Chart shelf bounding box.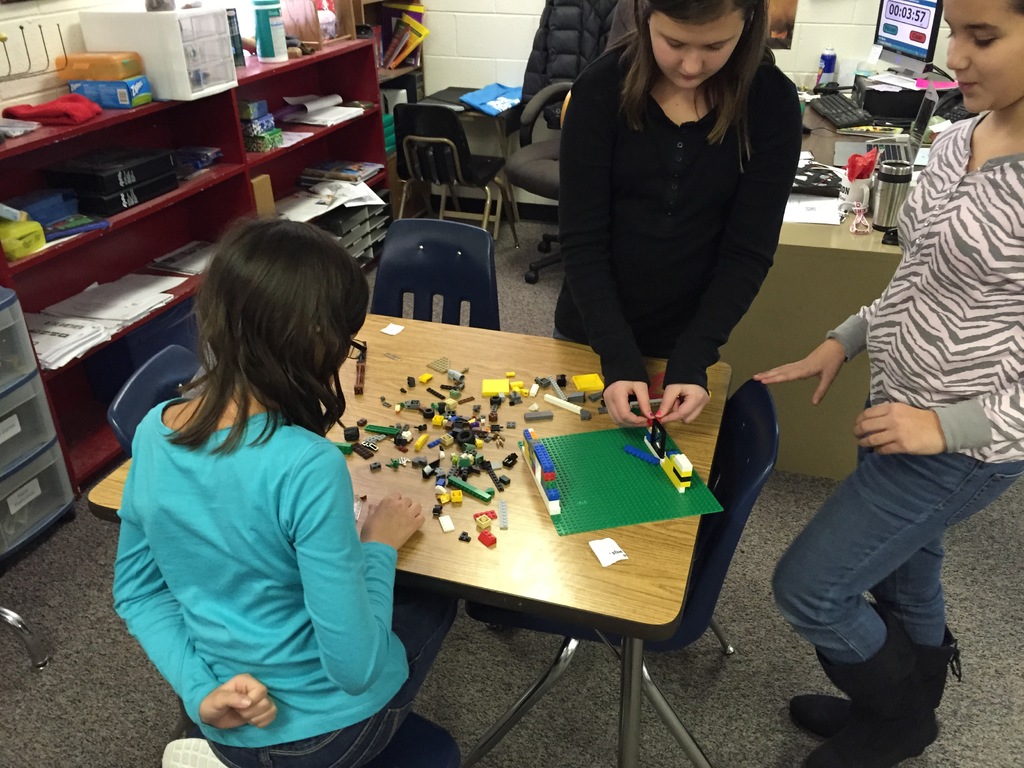
Charted: pyautogui.locateOnScreen(57, 241, 230, 482).
